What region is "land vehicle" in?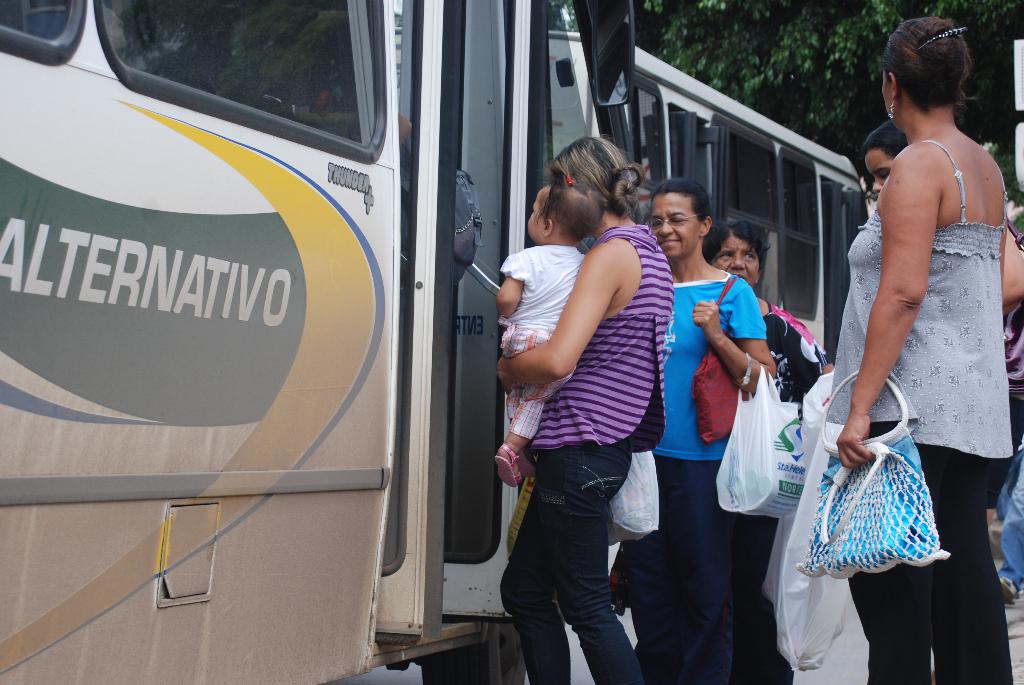
rect(550, 31, 868, 367).
